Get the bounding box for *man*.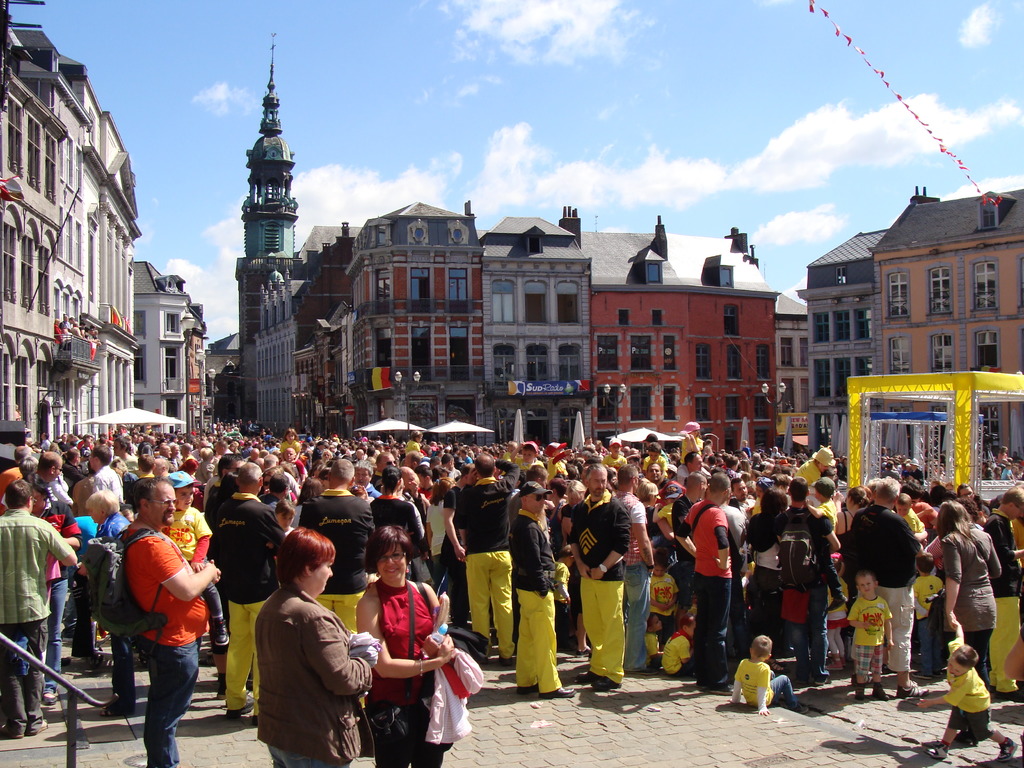
<bbox>929, 478, 945, 502</bbox>.
